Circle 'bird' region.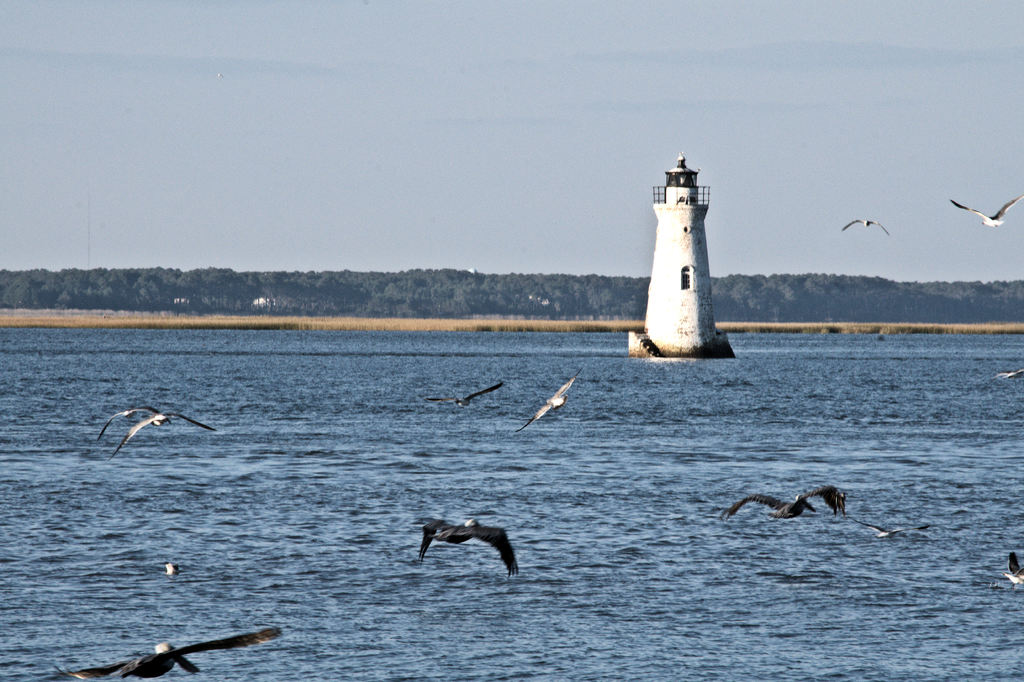
Region: 102/414/216/464.
